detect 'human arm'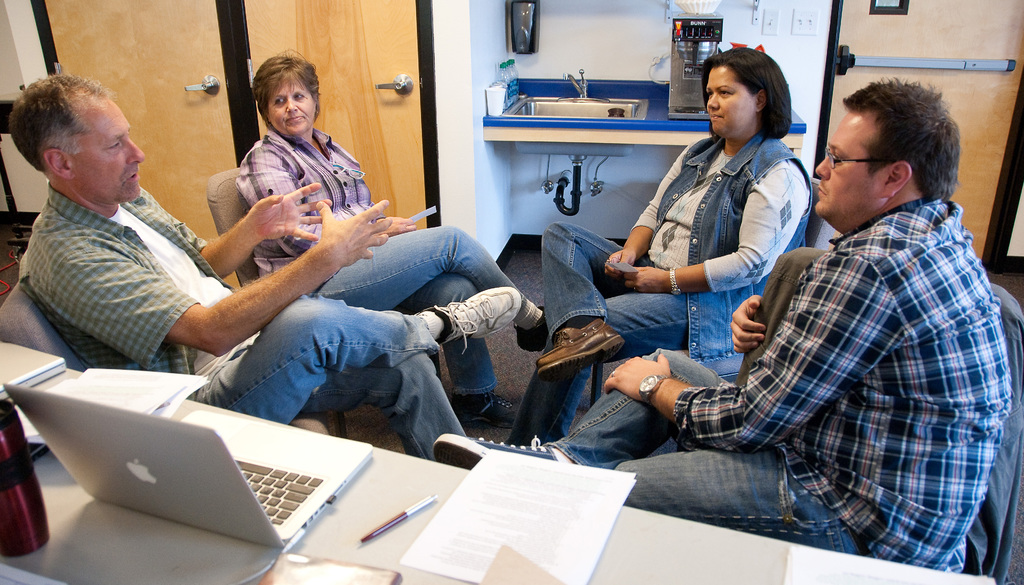
604,145,685,276
